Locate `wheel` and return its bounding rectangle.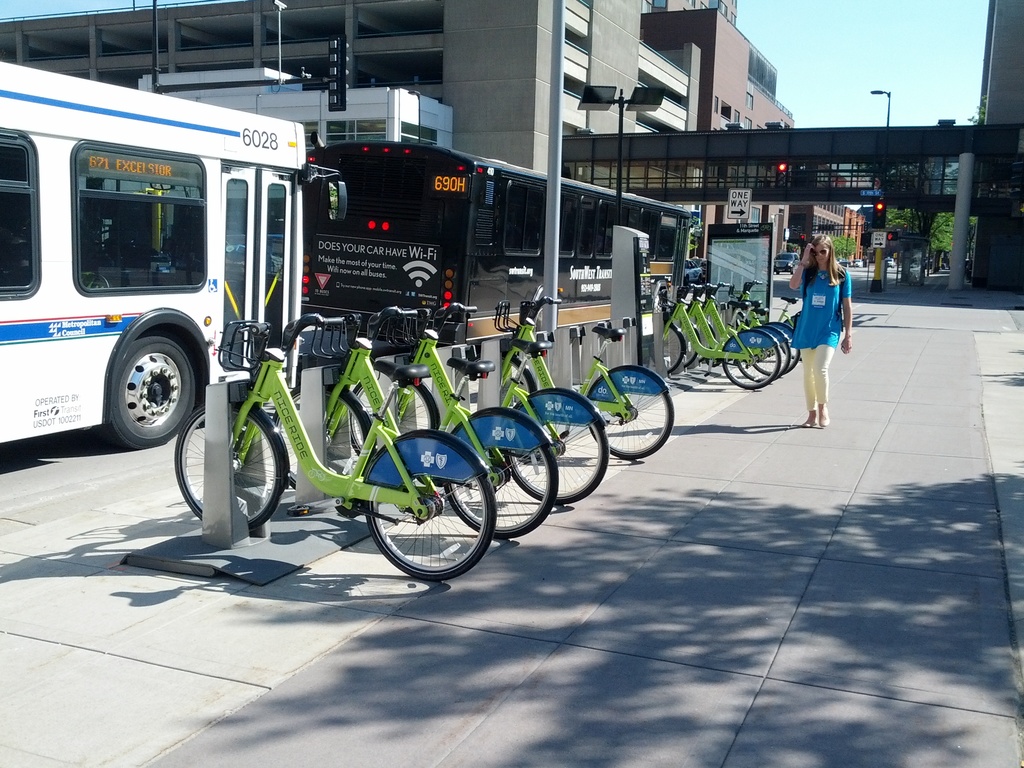
487, 352, 532, 405.
